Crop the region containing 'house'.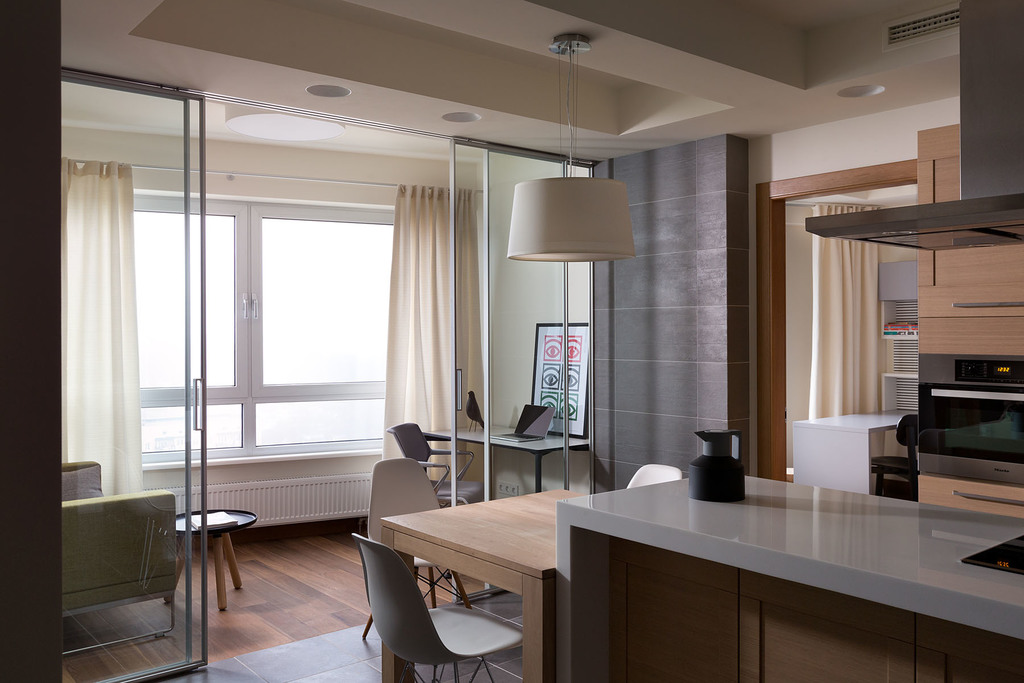
Crop region: {"left": 29, "top": 0, "right": 817, "bottom": 679}.
